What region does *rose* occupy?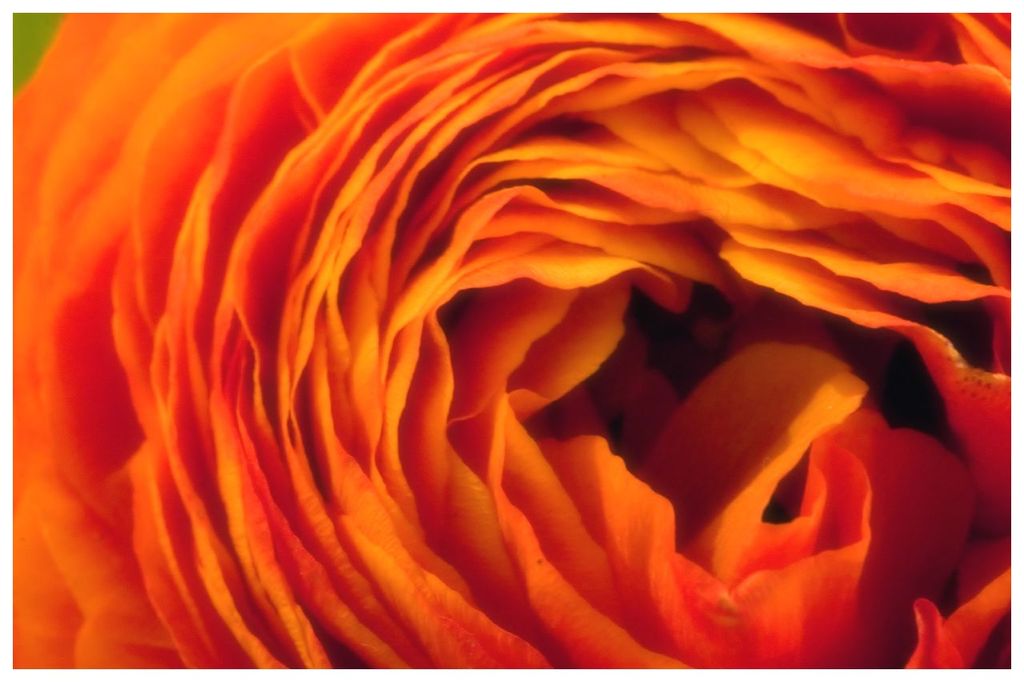
x1=14 y1=9 x2=1015 y2=668.
